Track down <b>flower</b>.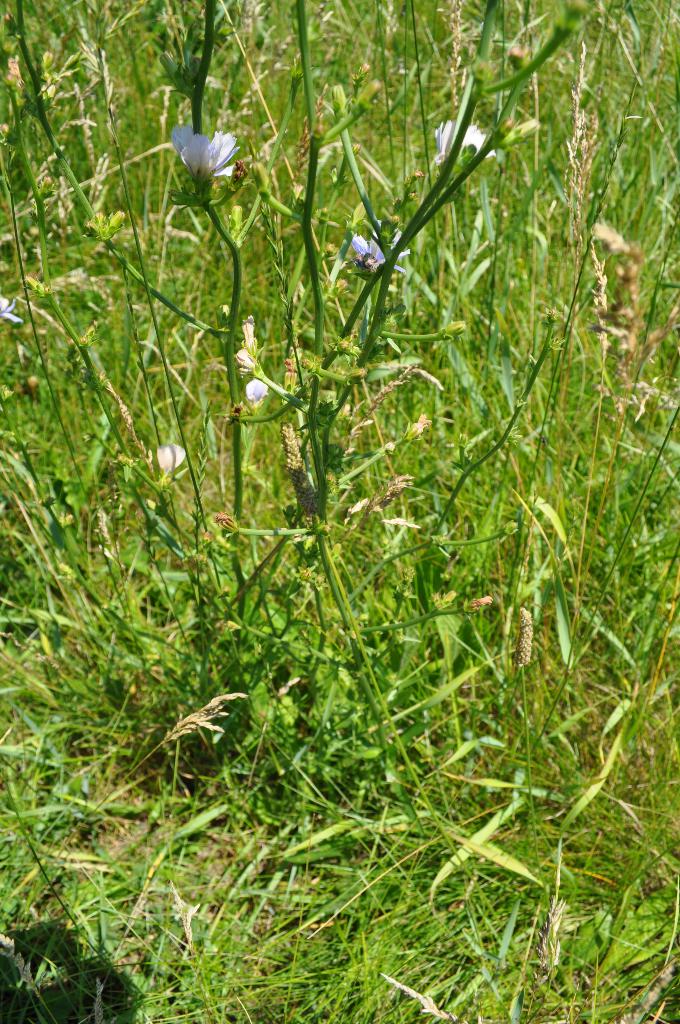
Tracked to rect(142, 445, 187, 472).
